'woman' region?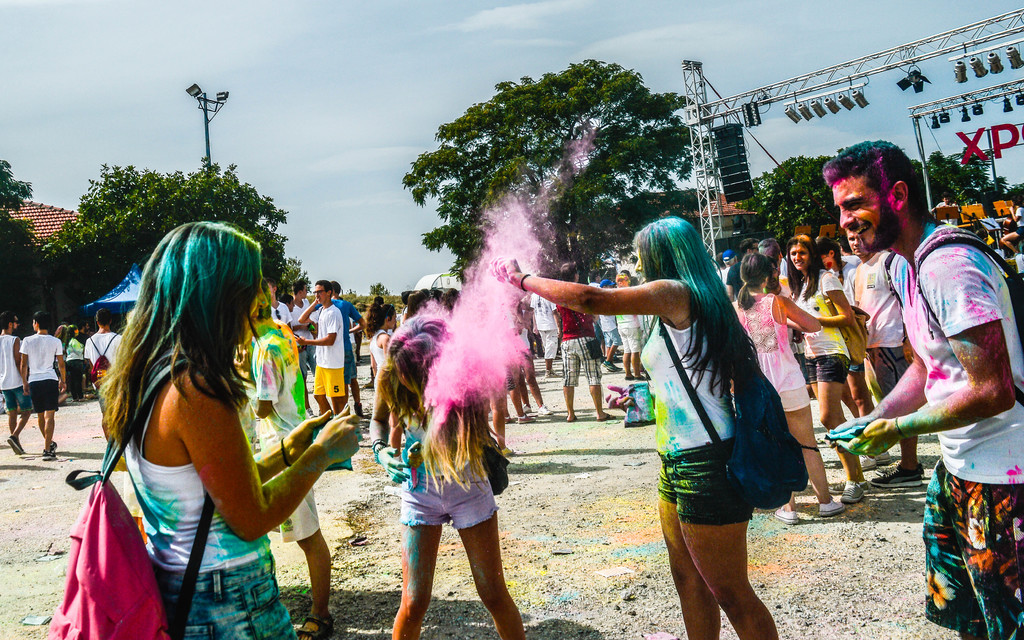
<box>728,255,840,523</box>
